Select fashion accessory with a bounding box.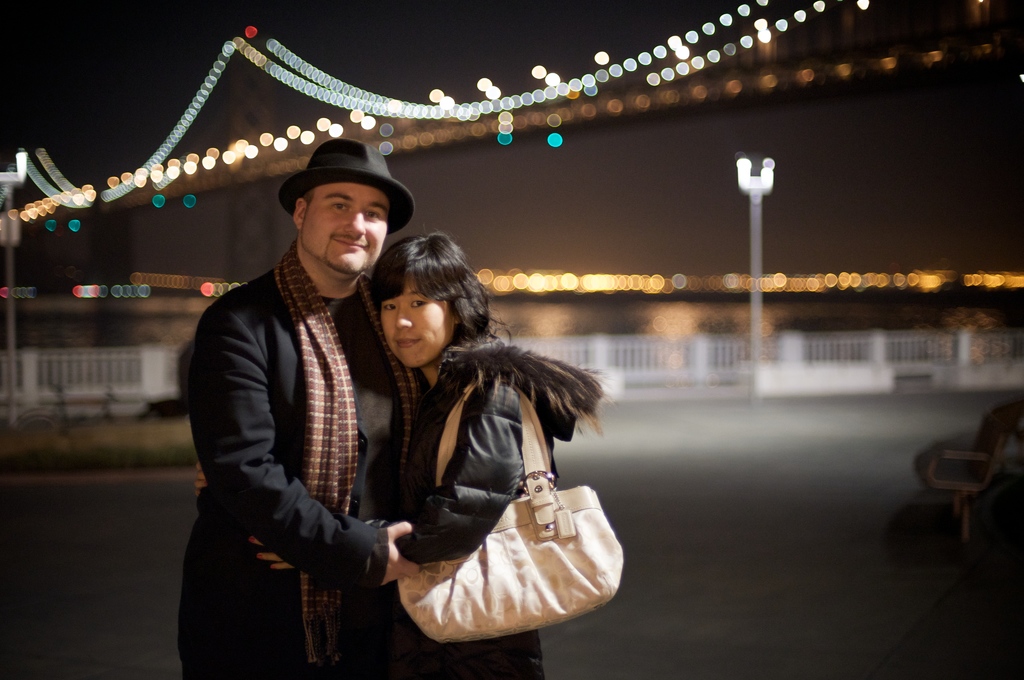
<box>276,136,416,232</box>.
